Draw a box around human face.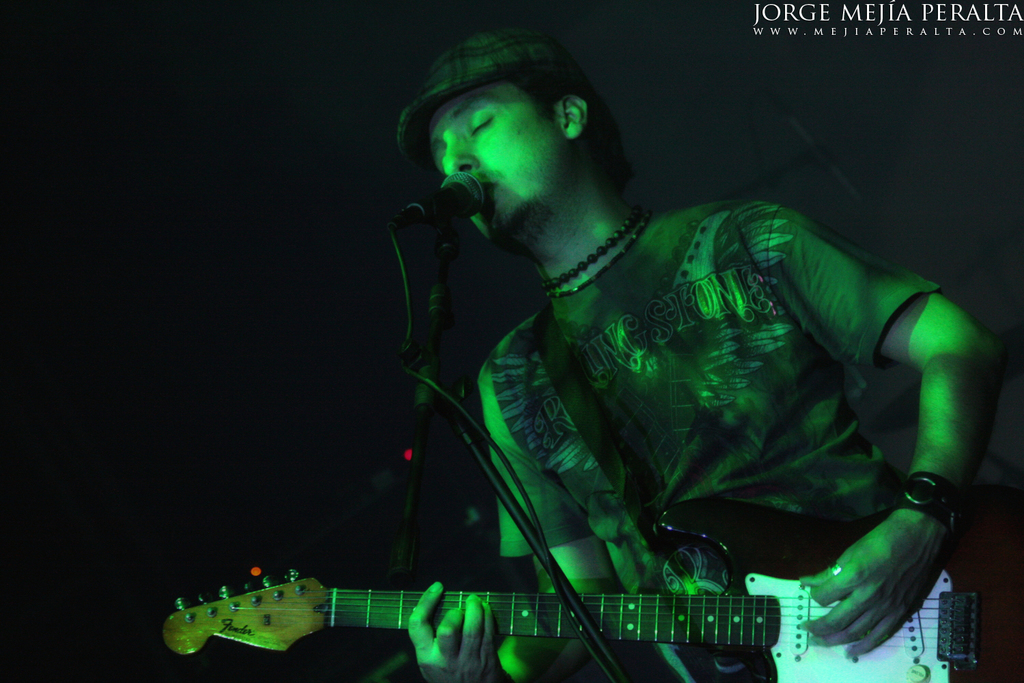
(left=422, top=76, right=564, bottom=242).
